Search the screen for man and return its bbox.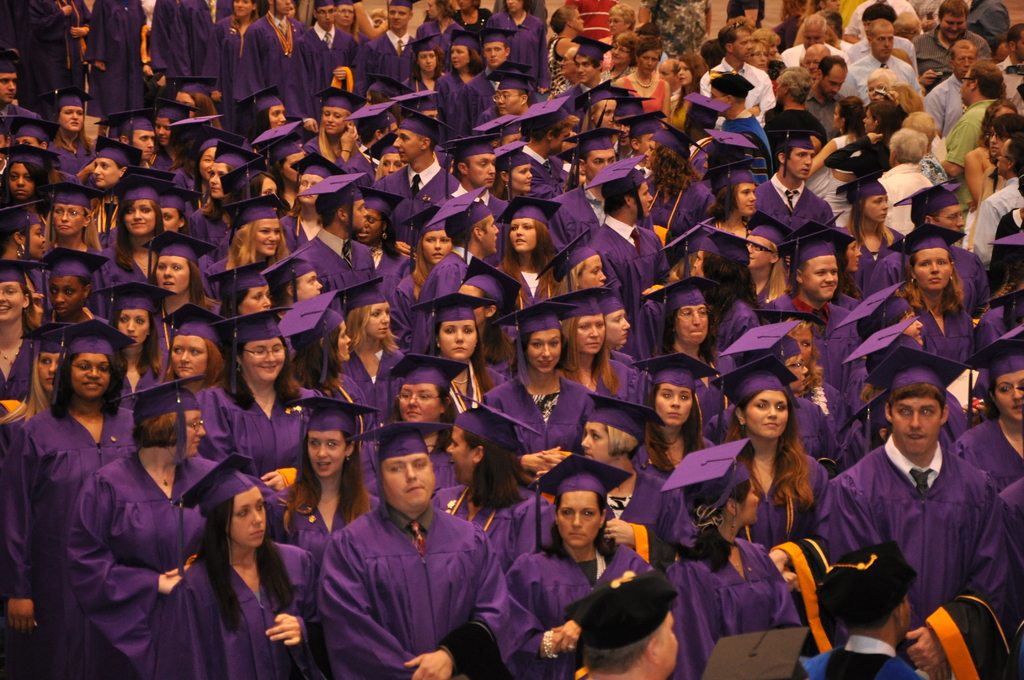
Found: bbox=[763, 67, 829, 173].
